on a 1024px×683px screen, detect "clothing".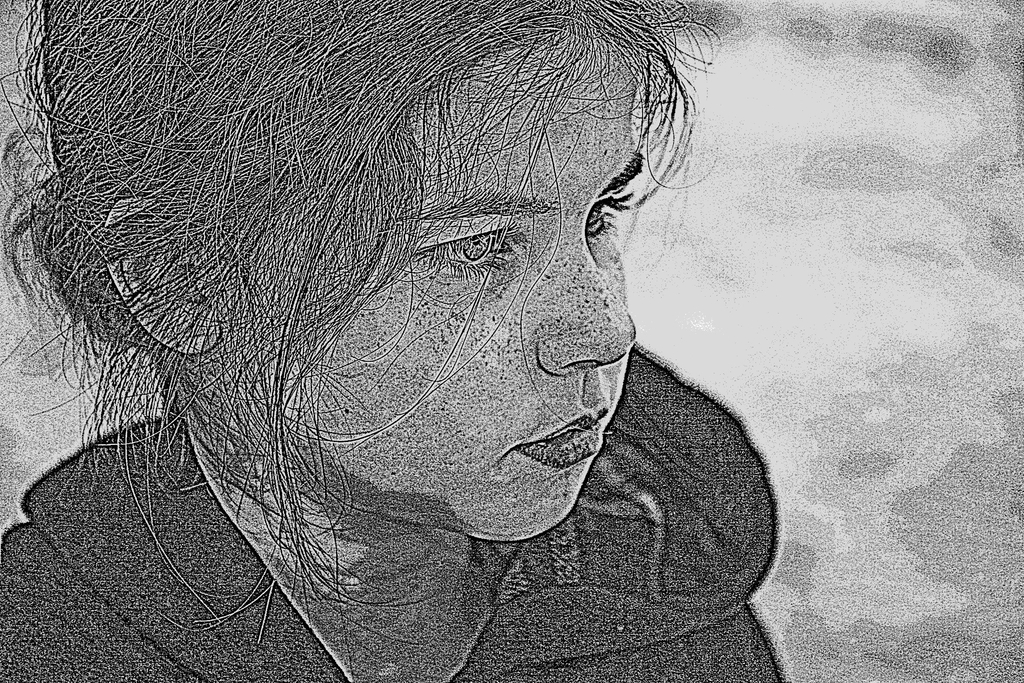
[left=0, top=342, right=784, bottom=682].
